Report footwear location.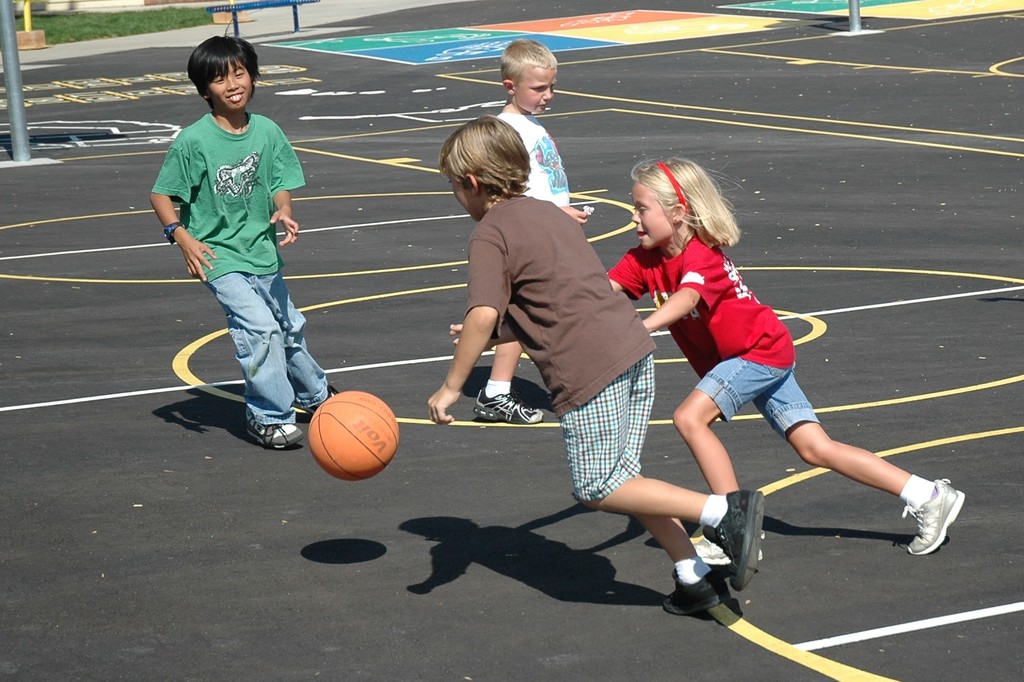
Report: locate(906, 476, 970, 562).
